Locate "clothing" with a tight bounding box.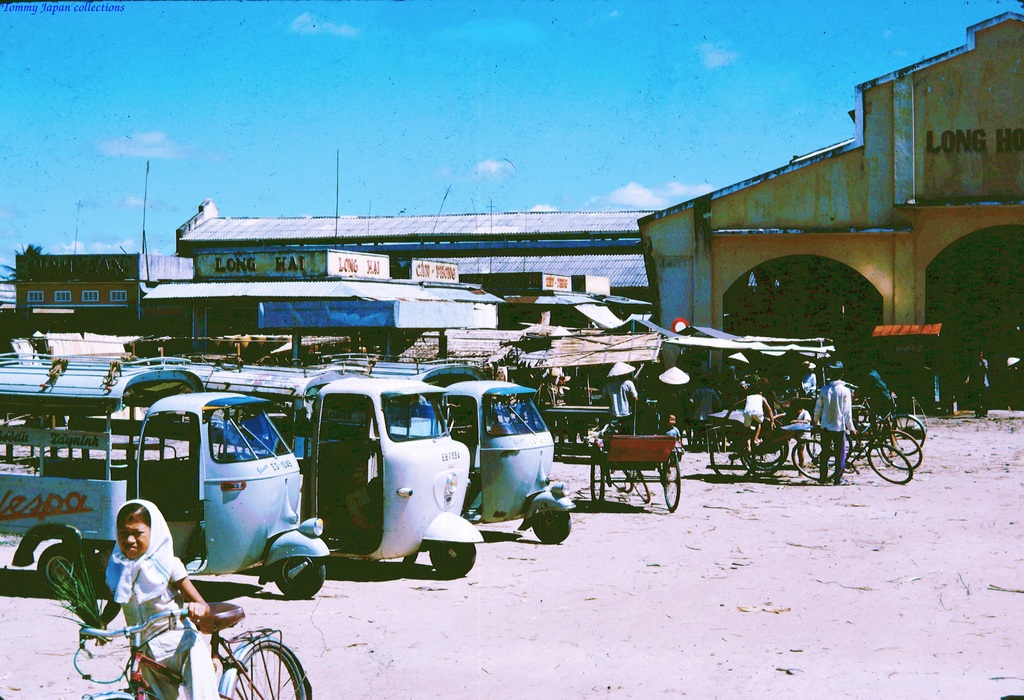
(666,426,681,454).
